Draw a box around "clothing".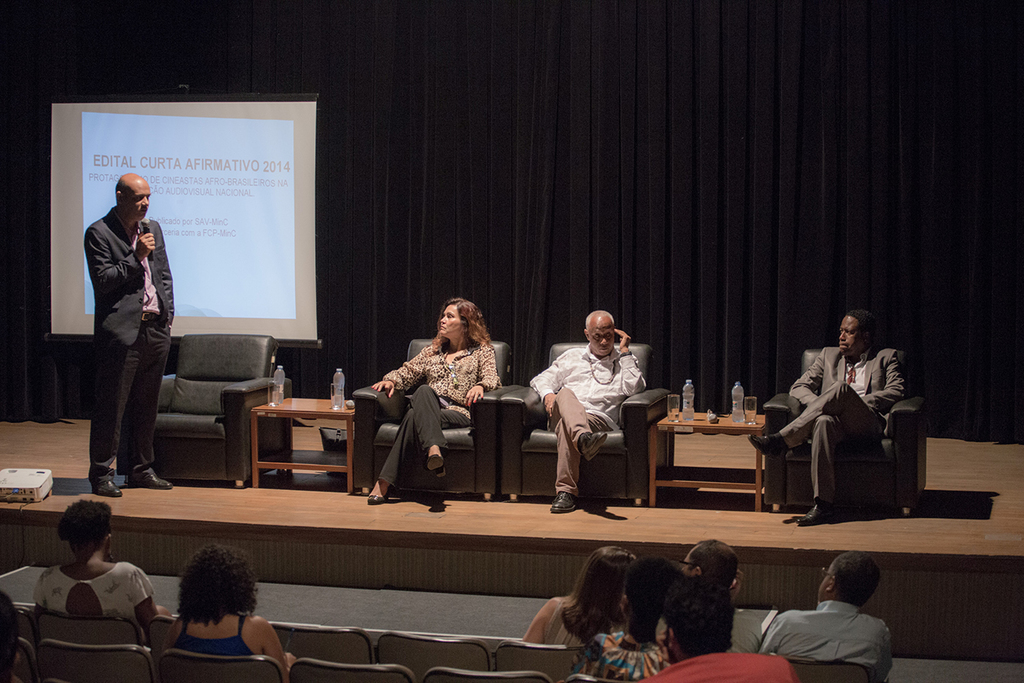
Rect(784, 329, 922, 537).
